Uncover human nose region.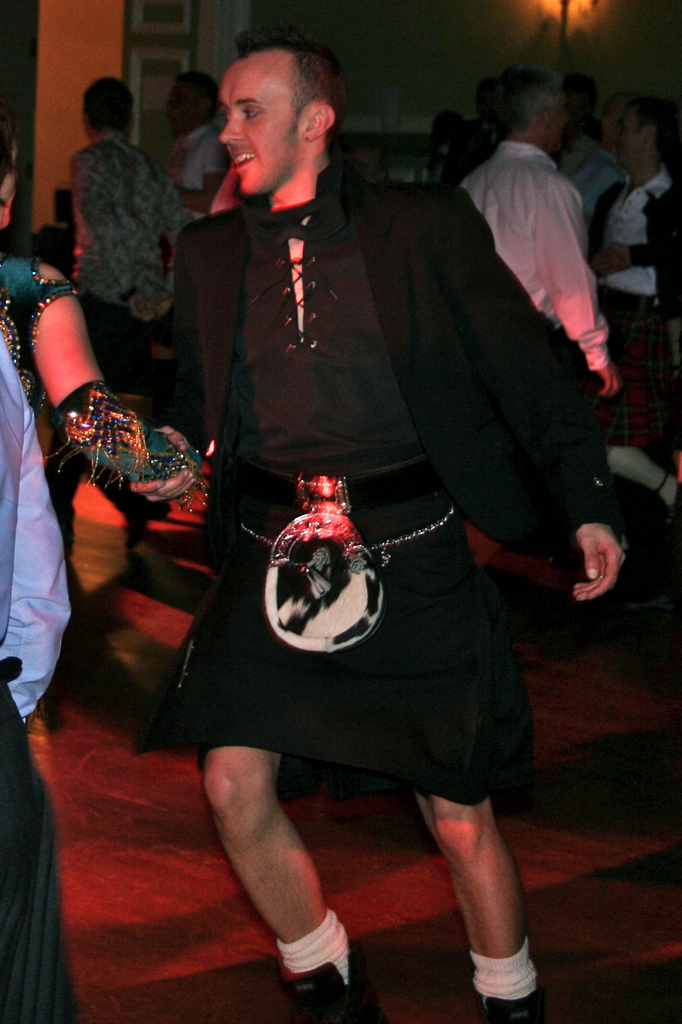
Uncovered: 218 109 240 140.
